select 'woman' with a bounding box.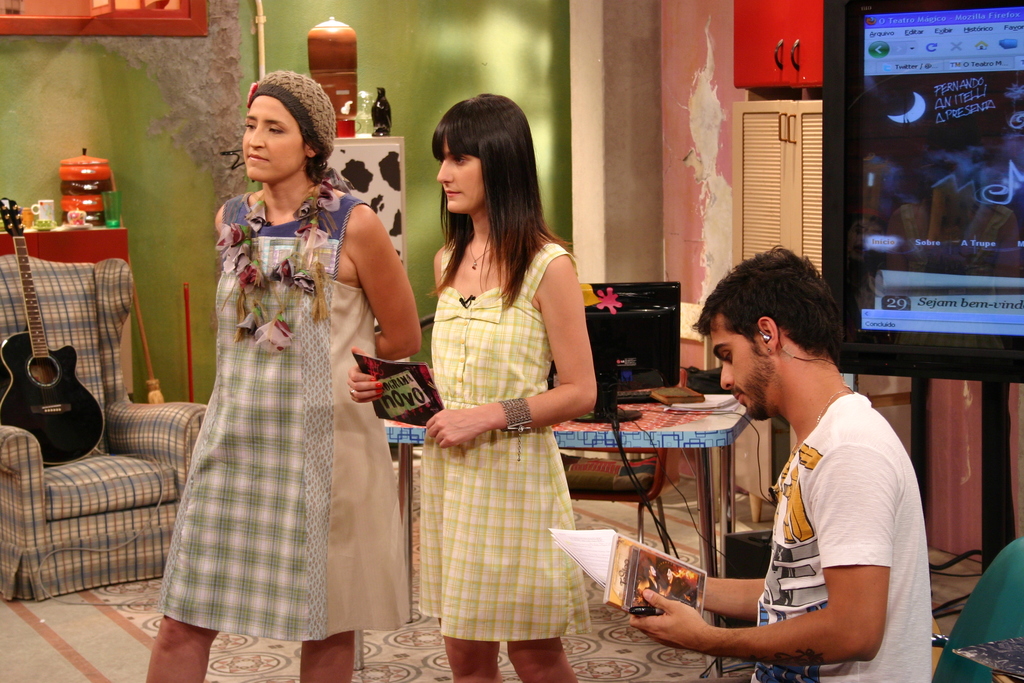
351/97/606/682.
